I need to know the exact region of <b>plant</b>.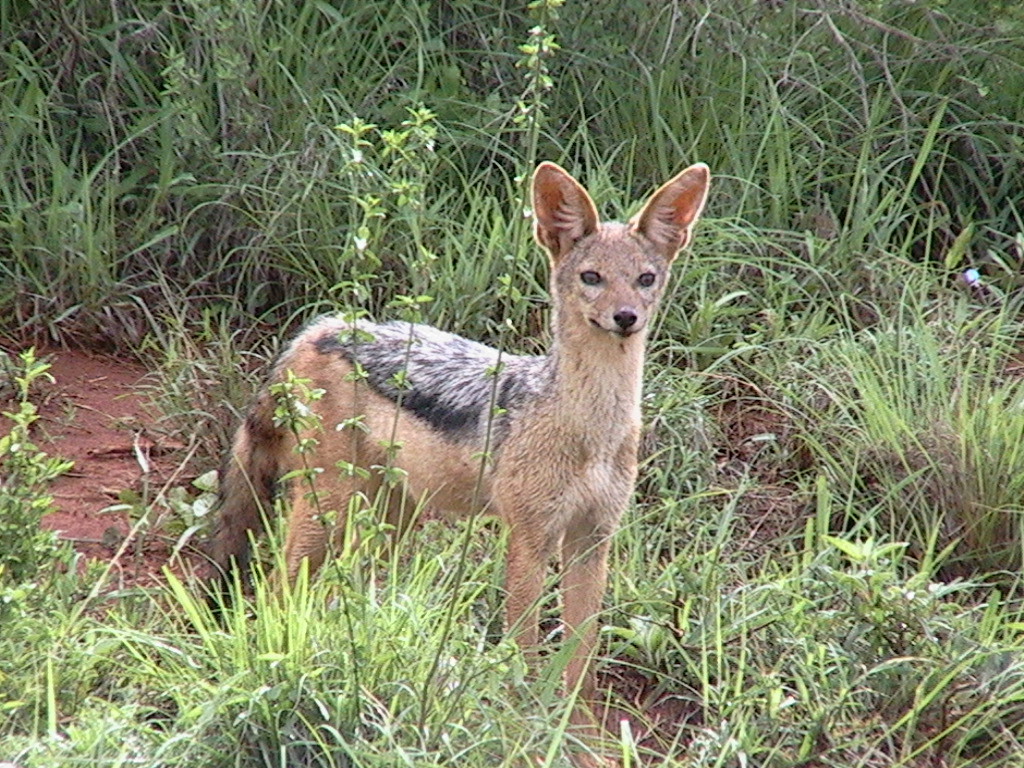
Region: {"left": 0, "top": 338, "right": 62, "bottom": 767}.
